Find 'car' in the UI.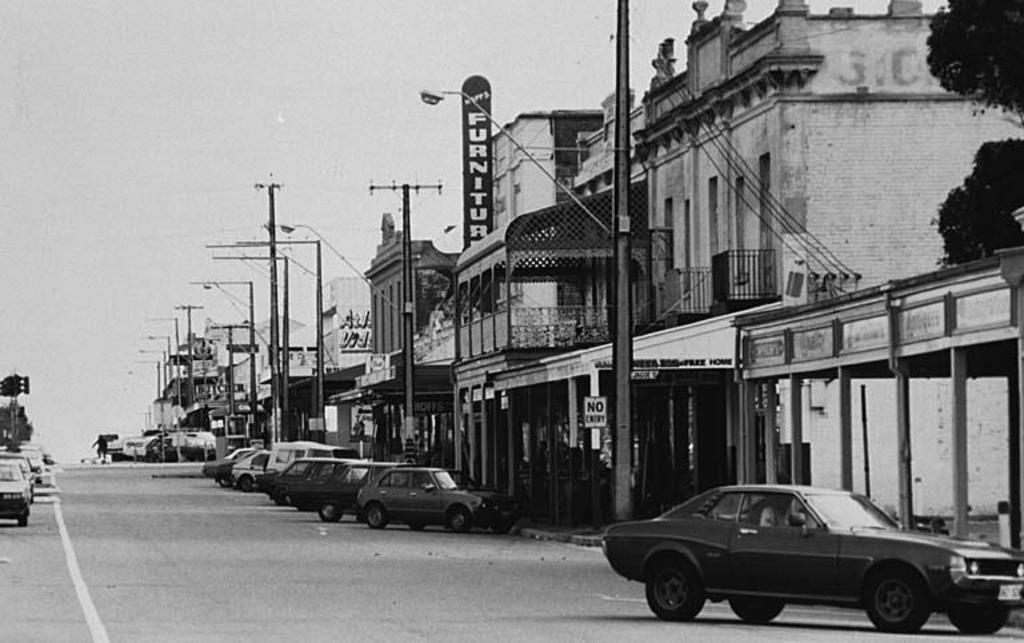
UI element at detection(0, 462, 28, 528).
